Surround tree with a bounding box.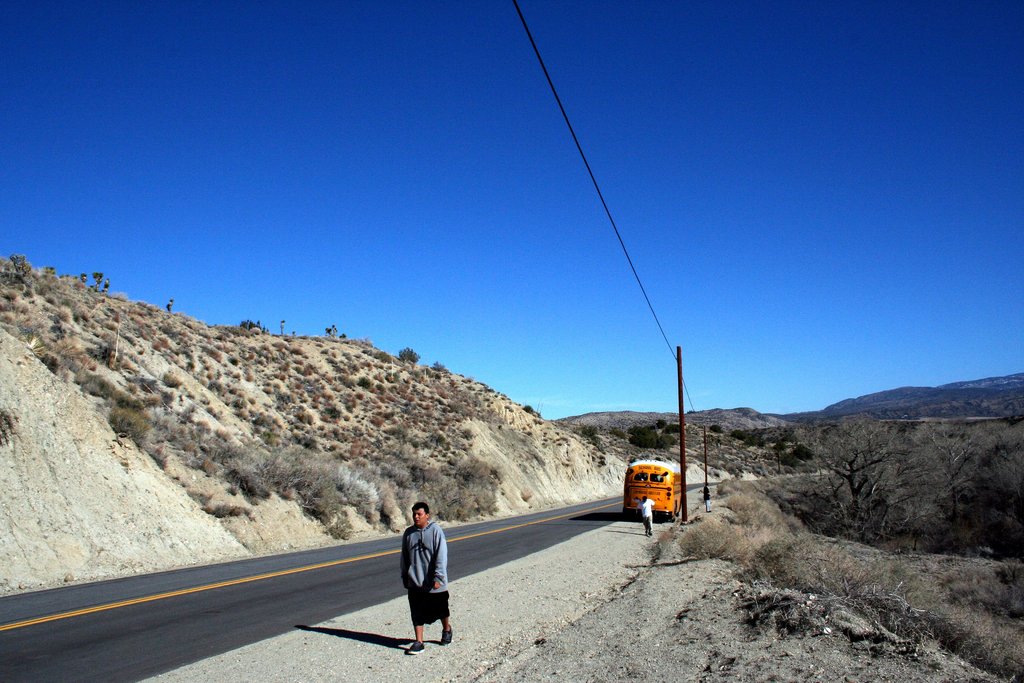
{"left": 10, "top": 249, "right": 33, "bottom": 279}.
